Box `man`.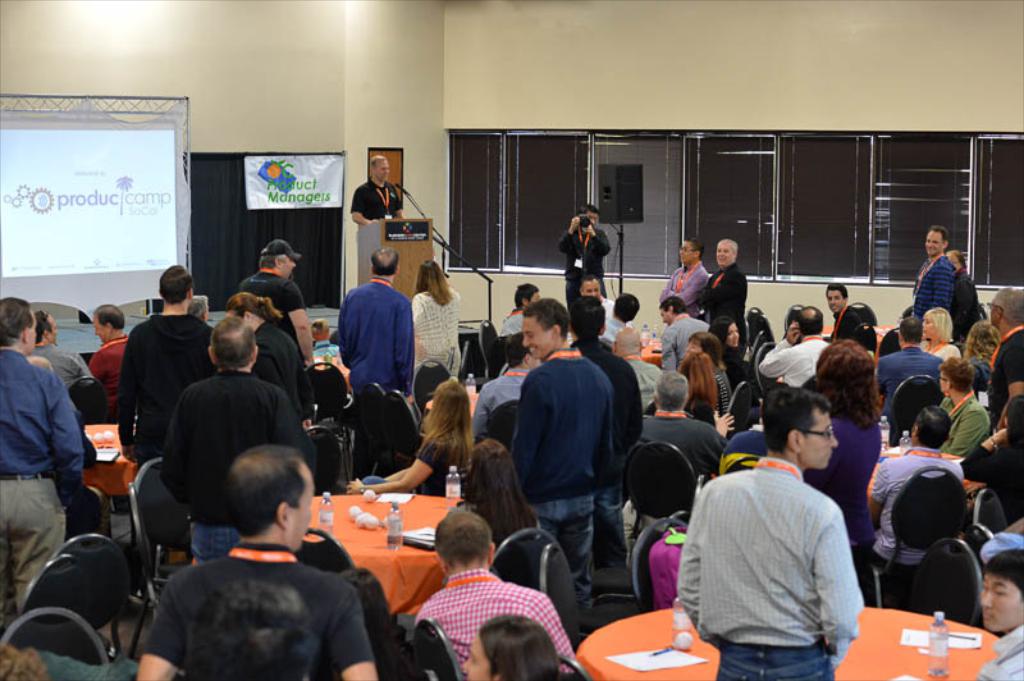
(x1=155, y1=307, x2=324, y2=573).
